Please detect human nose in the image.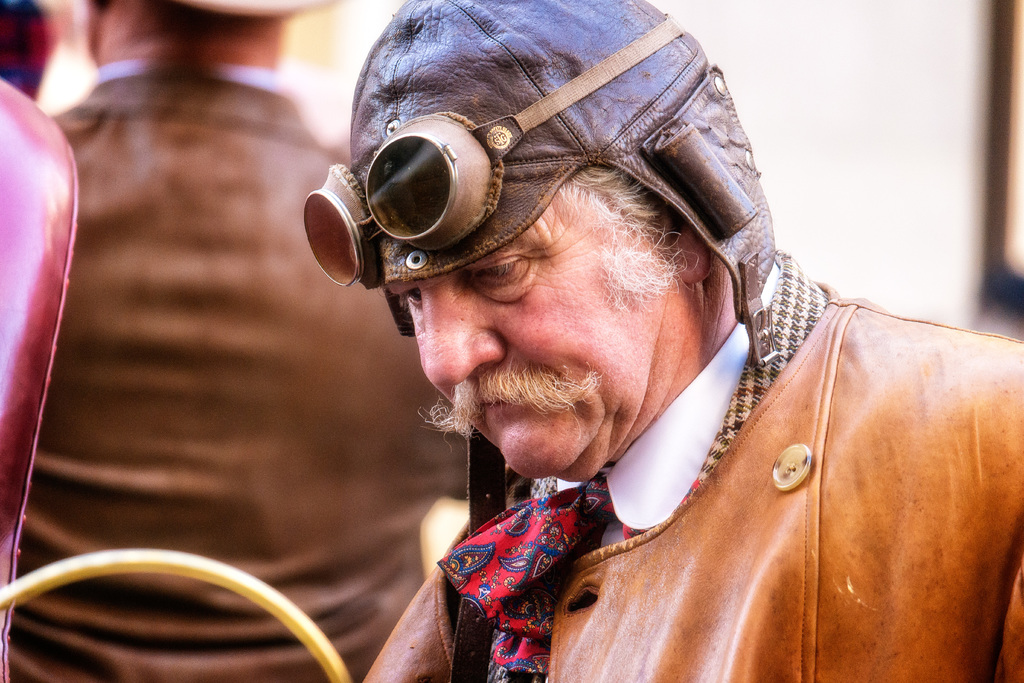
(left=420, top=284, right=504, bottom=384).
